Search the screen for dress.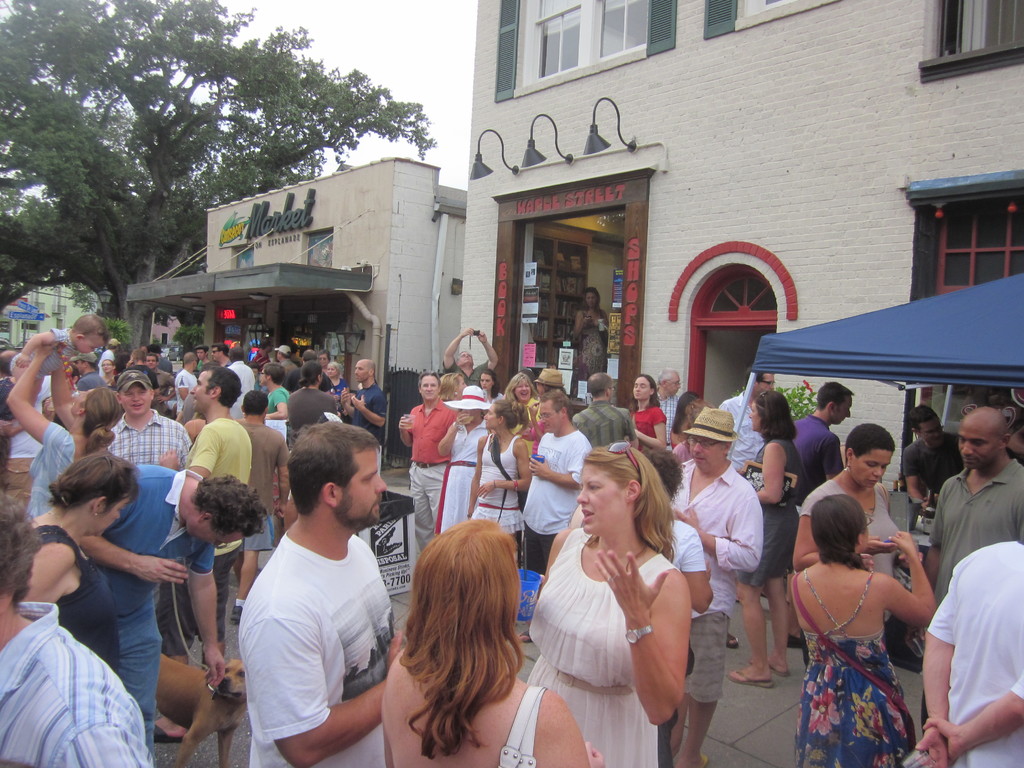
Found at locate(784, 618, 916, 767).
